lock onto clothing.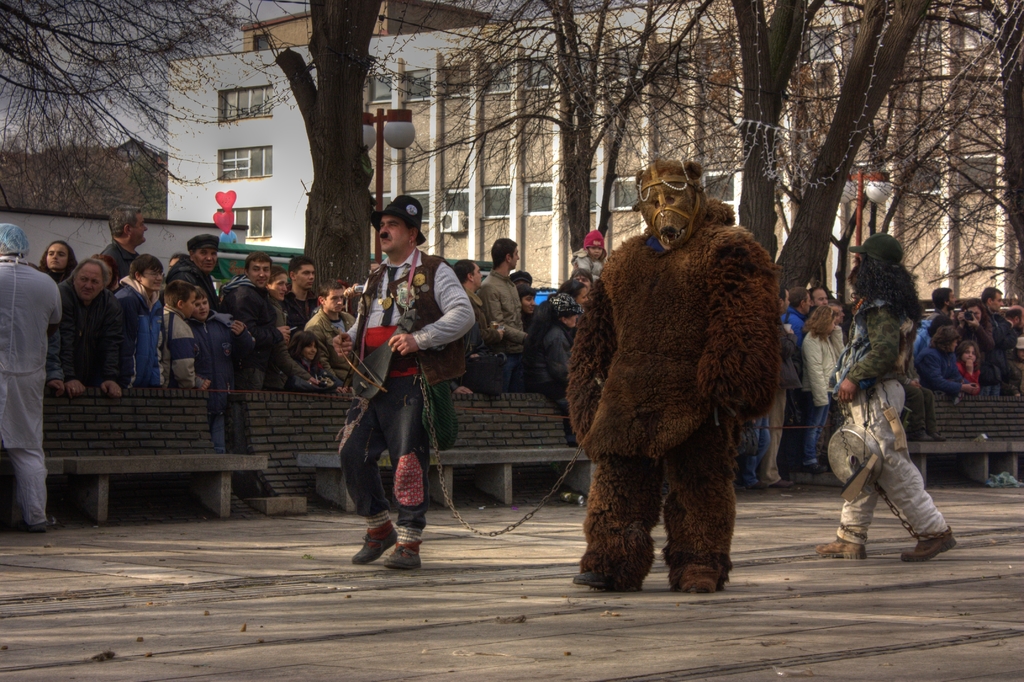
Locked: 993,309,1013,389.
